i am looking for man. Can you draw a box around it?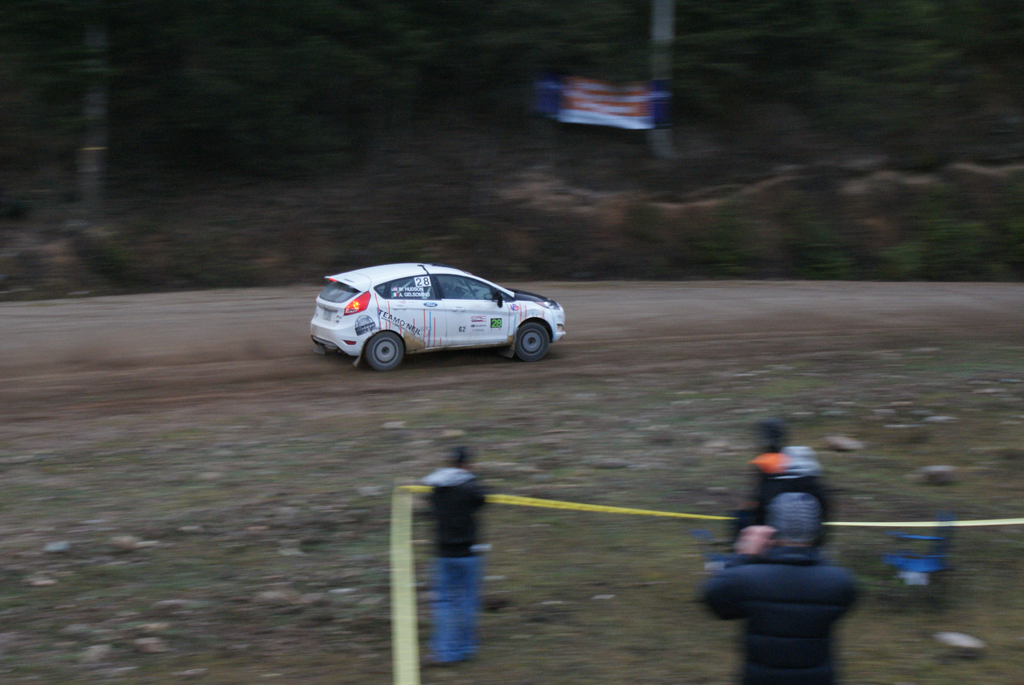
Sure, the bounding box is (x1=419, y1=442, x2=499, y2=656).
